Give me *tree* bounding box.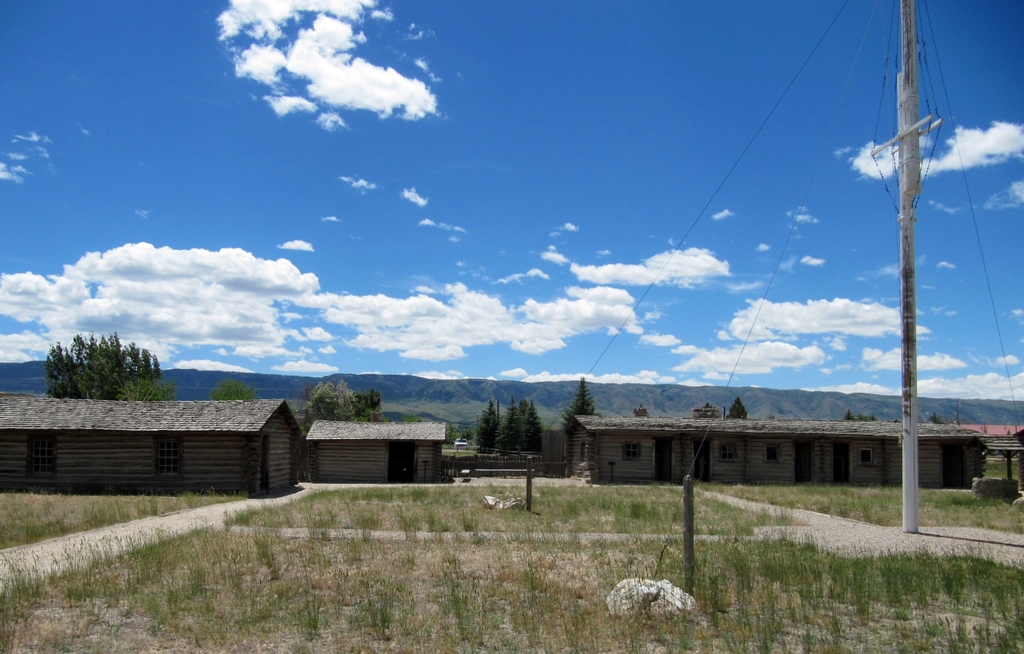
detection(305, 373, 381, 428).
